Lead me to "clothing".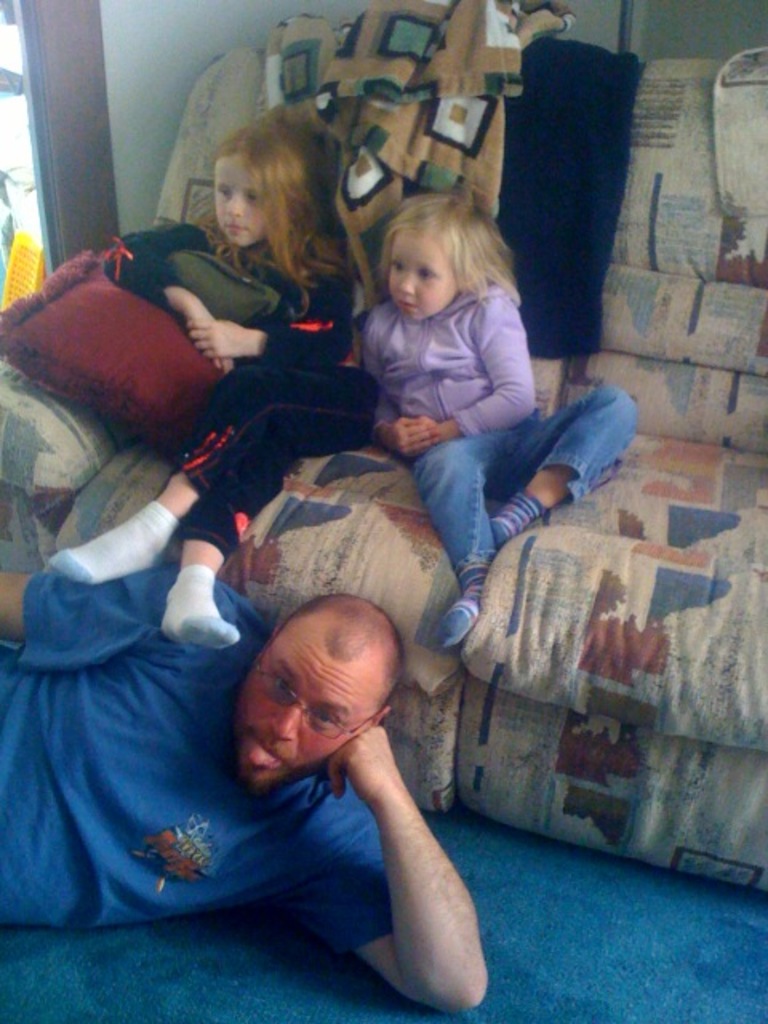
Lead to {"x1": 0, "y1": 563, "x2": 386, "y2": 933}.
